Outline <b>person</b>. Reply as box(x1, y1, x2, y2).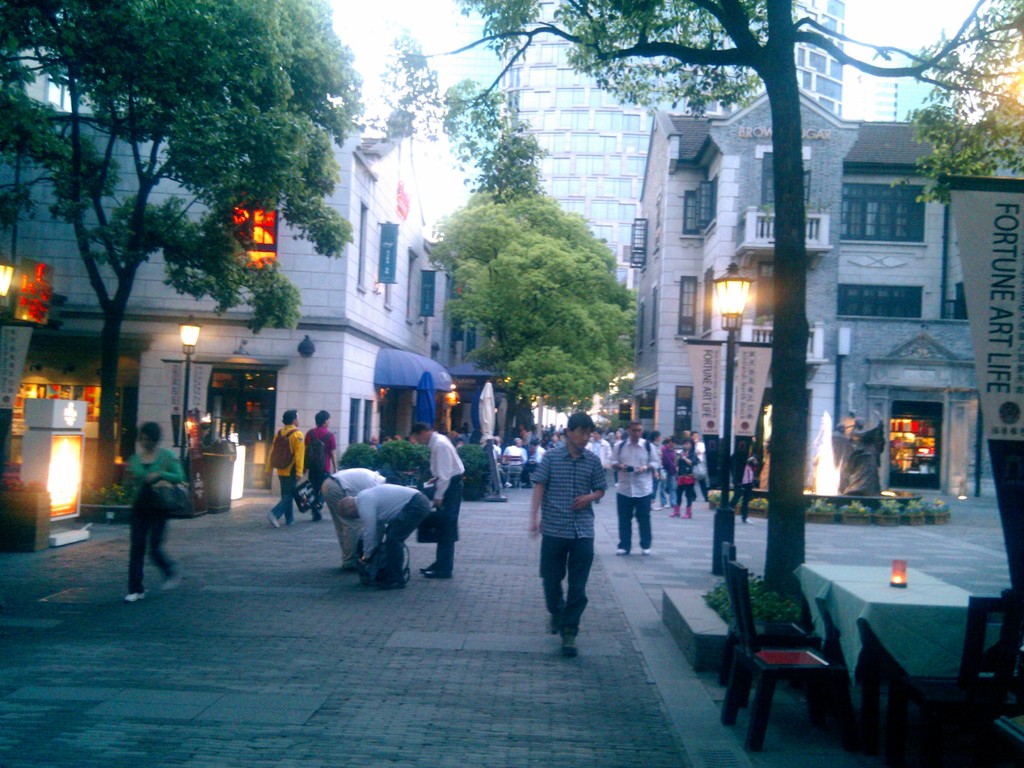
box(323, 467, 393, 560).
